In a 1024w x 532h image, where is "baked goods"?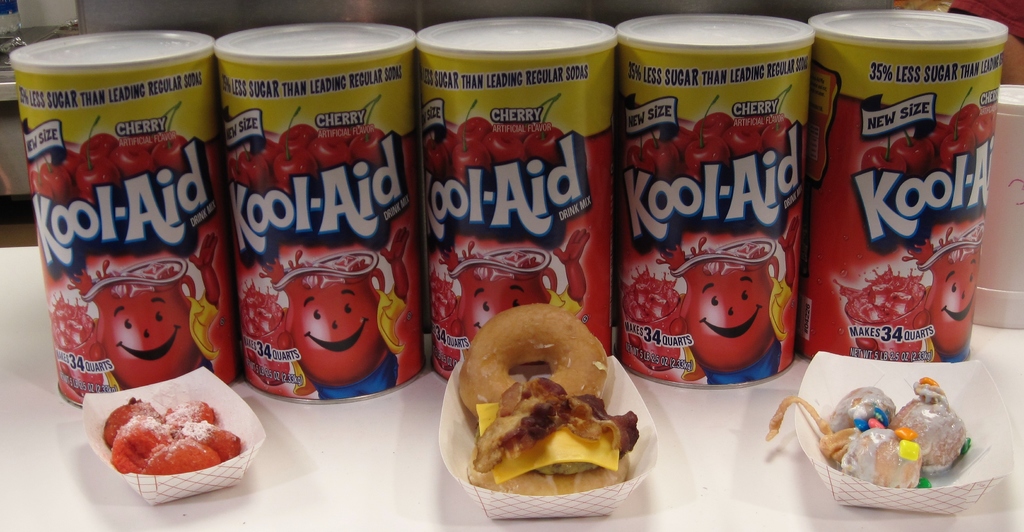
box(829, 386, 893, 437).
